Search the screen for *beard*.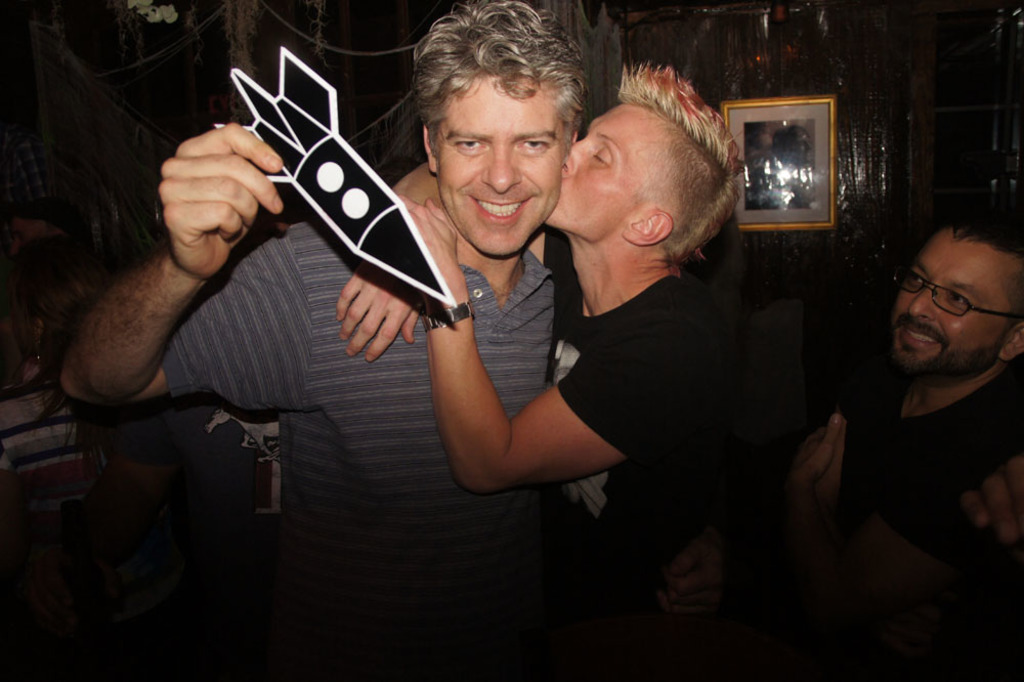
Found at (x1=890, y1=337, x2=1008, y2=385).
